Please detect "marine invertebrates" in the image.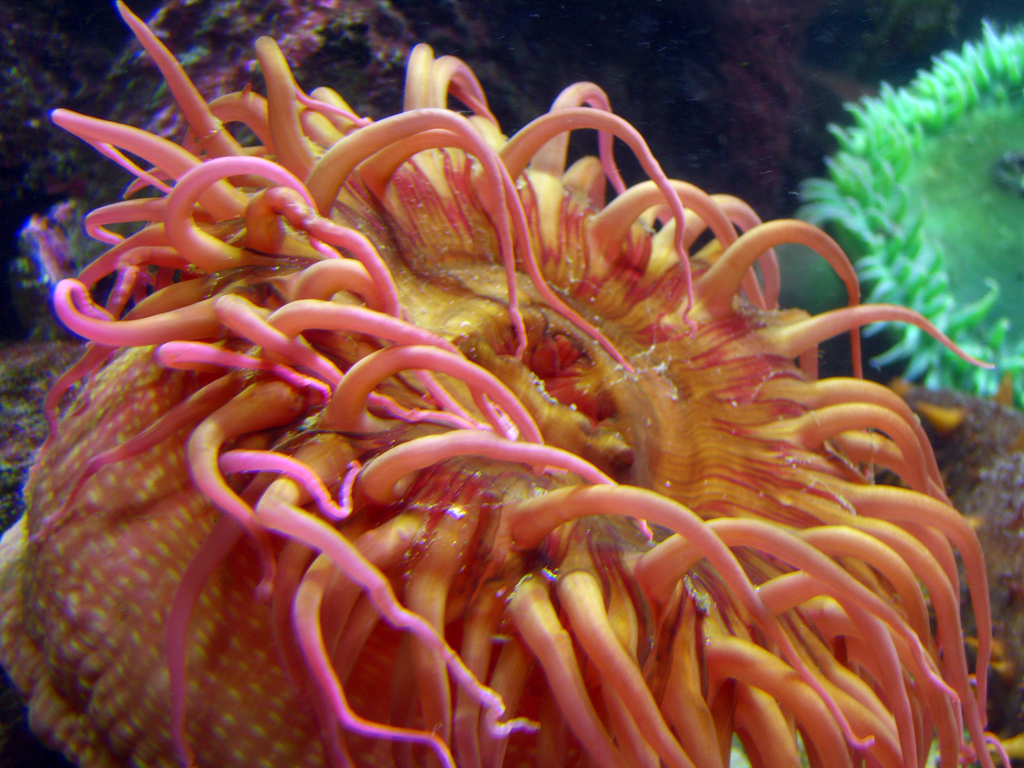
(left=0, top=0, right=1023, bottom=767).
